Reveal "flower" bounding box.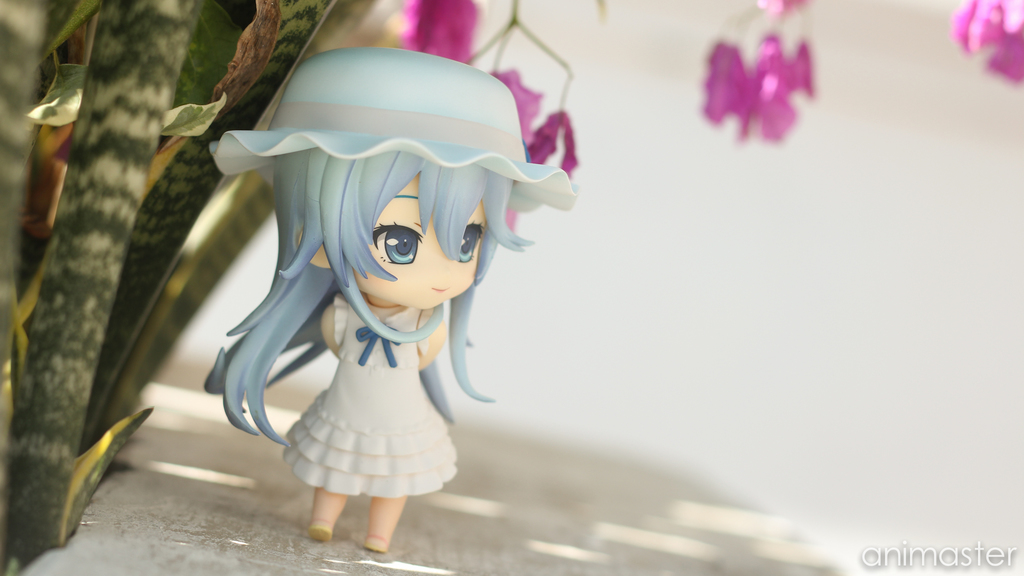
Revealed: select_region(951, 0, 1023, 78).
